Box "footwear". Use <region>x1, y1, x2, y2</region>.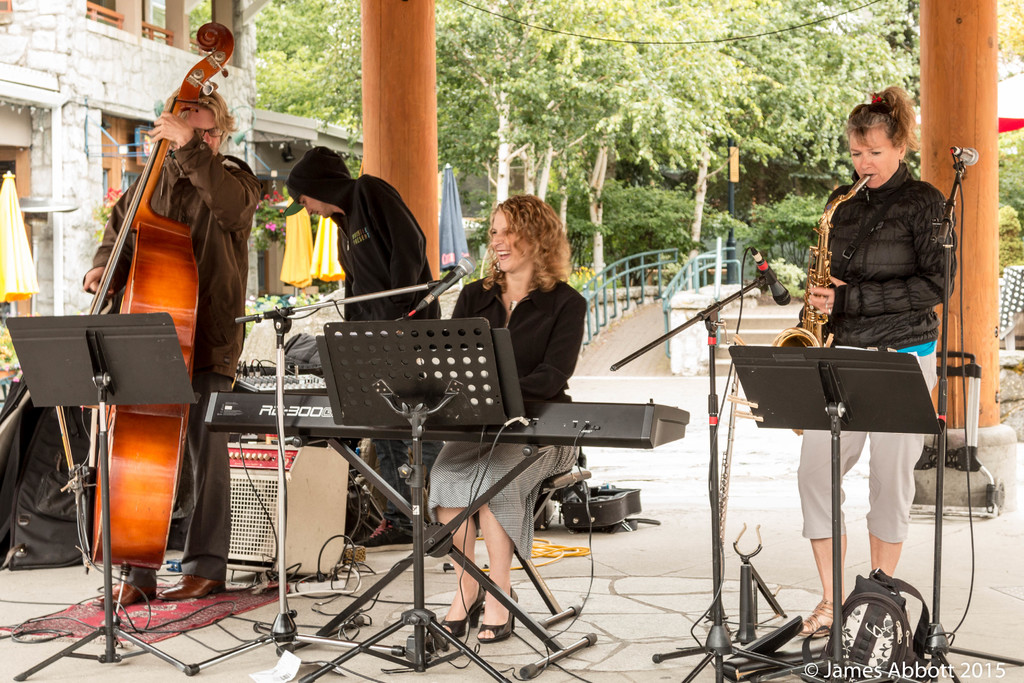
<region>477, 584, 522, 646</region>.
